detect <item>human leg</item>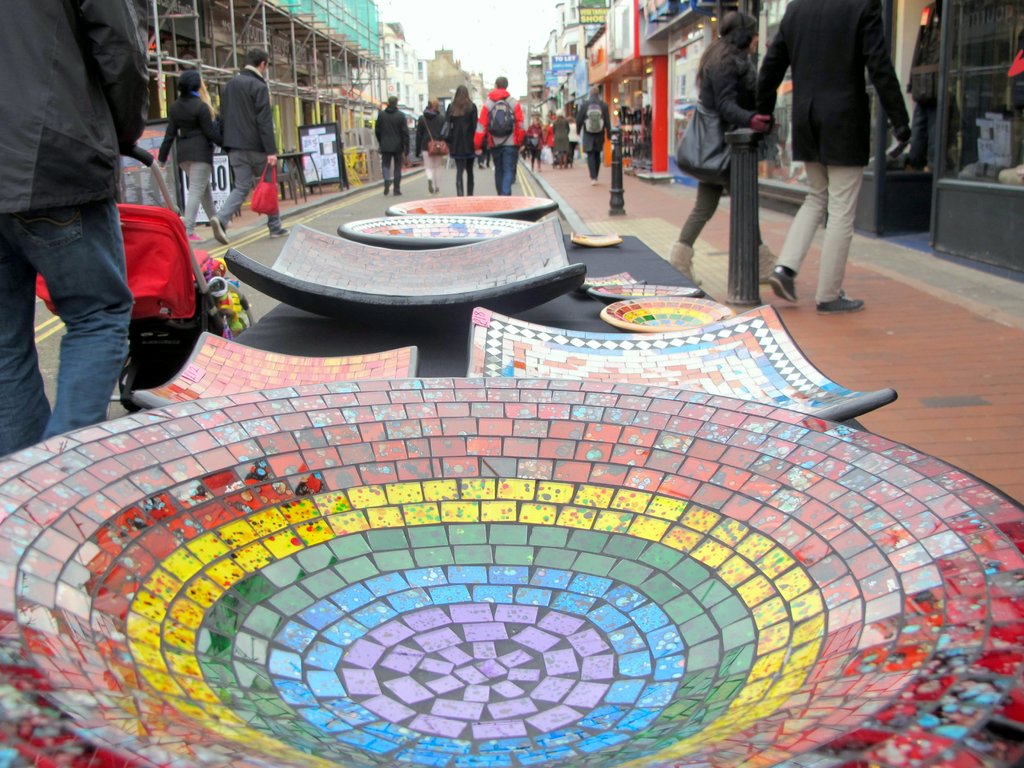
[left=381, top=154, right=387, bottom=192]
